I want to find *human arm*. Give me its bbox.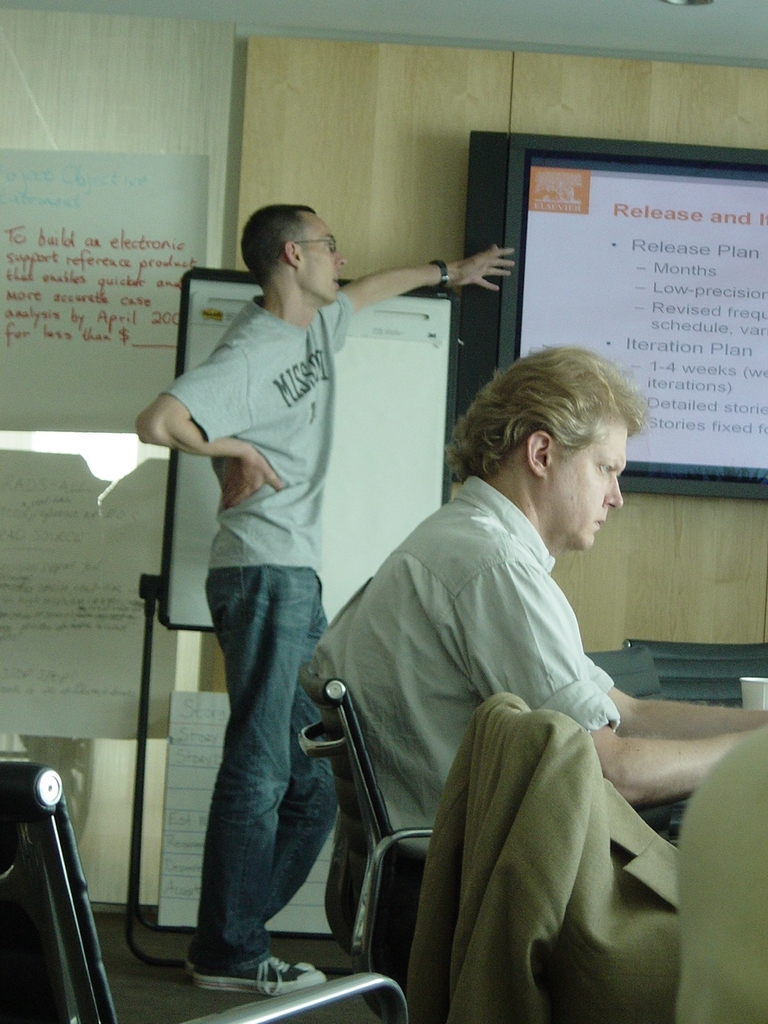
136, 356, 274, 536.
